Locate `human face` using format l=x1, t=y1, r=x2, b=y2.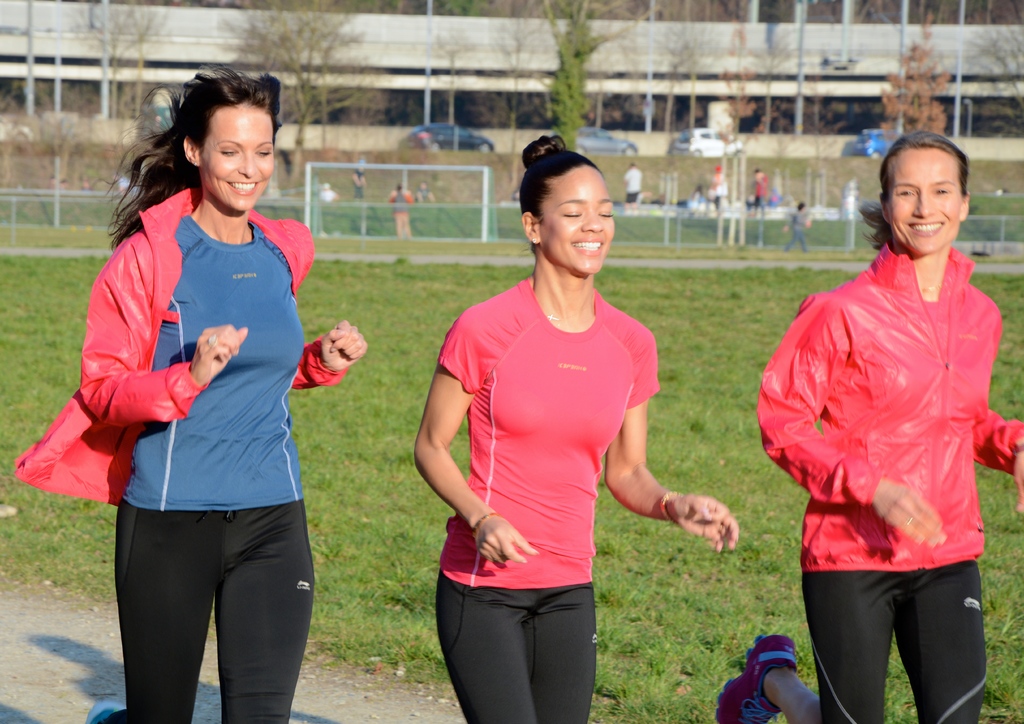
l=543, t=163, r=616, b=279.
